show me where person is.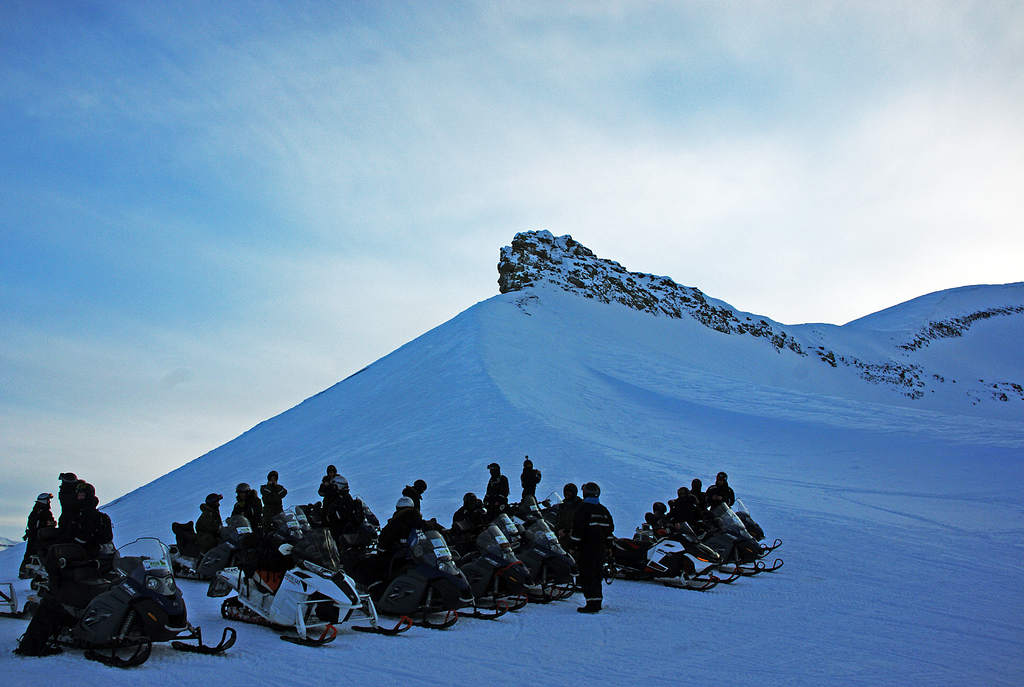
person is at crop(483, 462, 509, 515).
